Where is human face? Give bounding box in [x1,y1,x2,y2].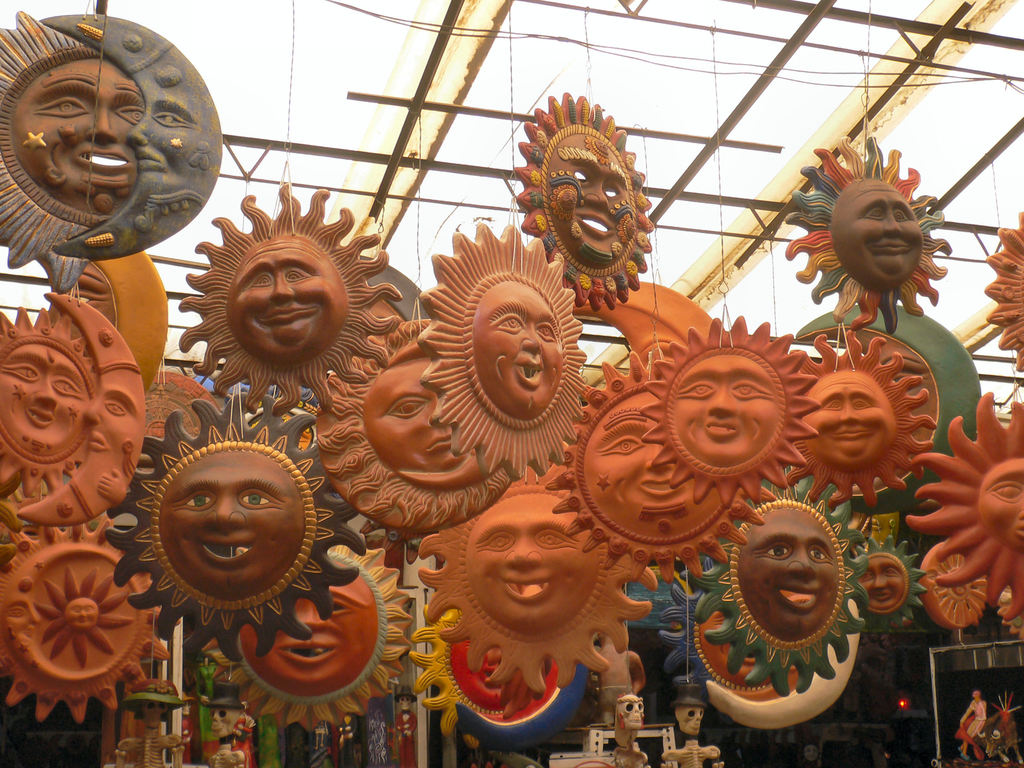
[225,234,355,367].
